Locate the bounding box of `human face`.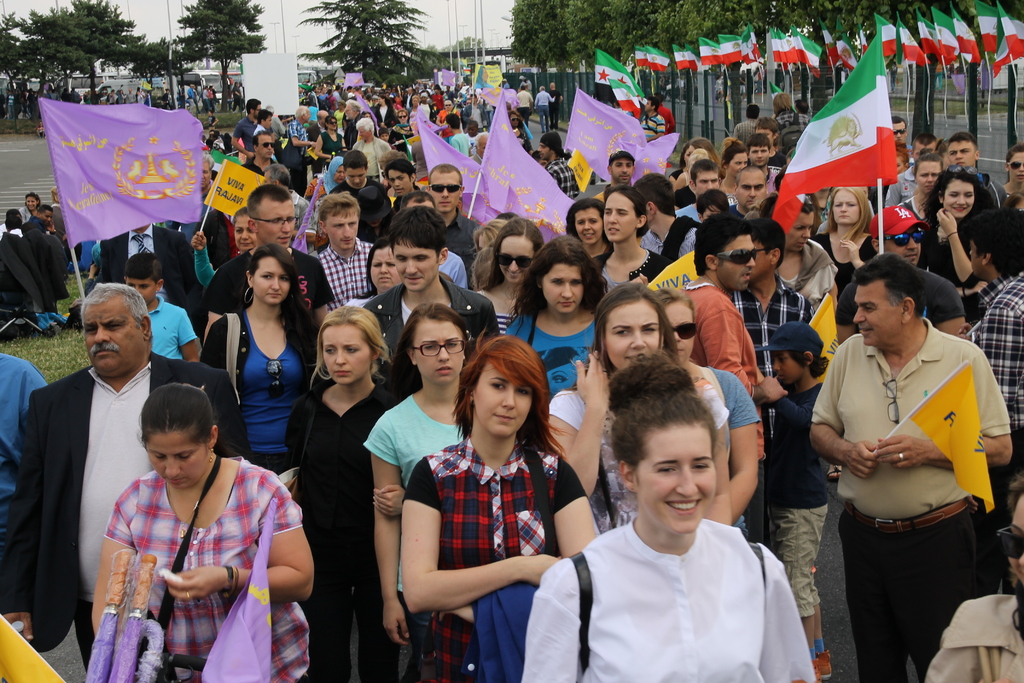
Bounding box: box(472, 363, 532, 436).
